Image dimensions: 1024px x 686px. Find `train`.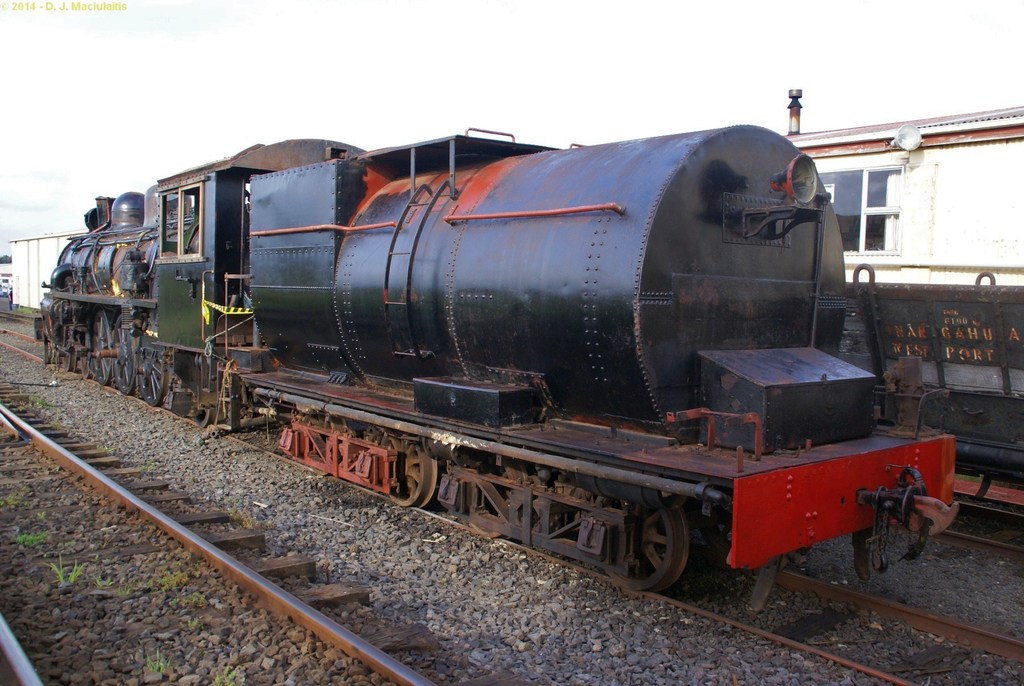
780/84/1023/545.
